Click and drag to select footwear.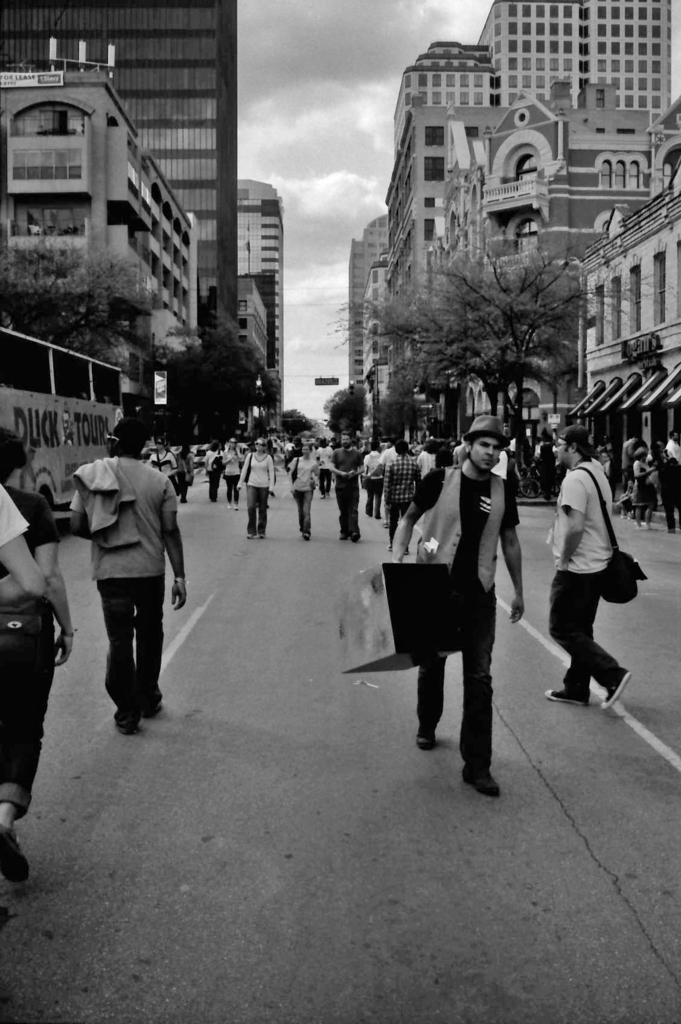
Selection: bbox=(235, 506, 237, 509).
